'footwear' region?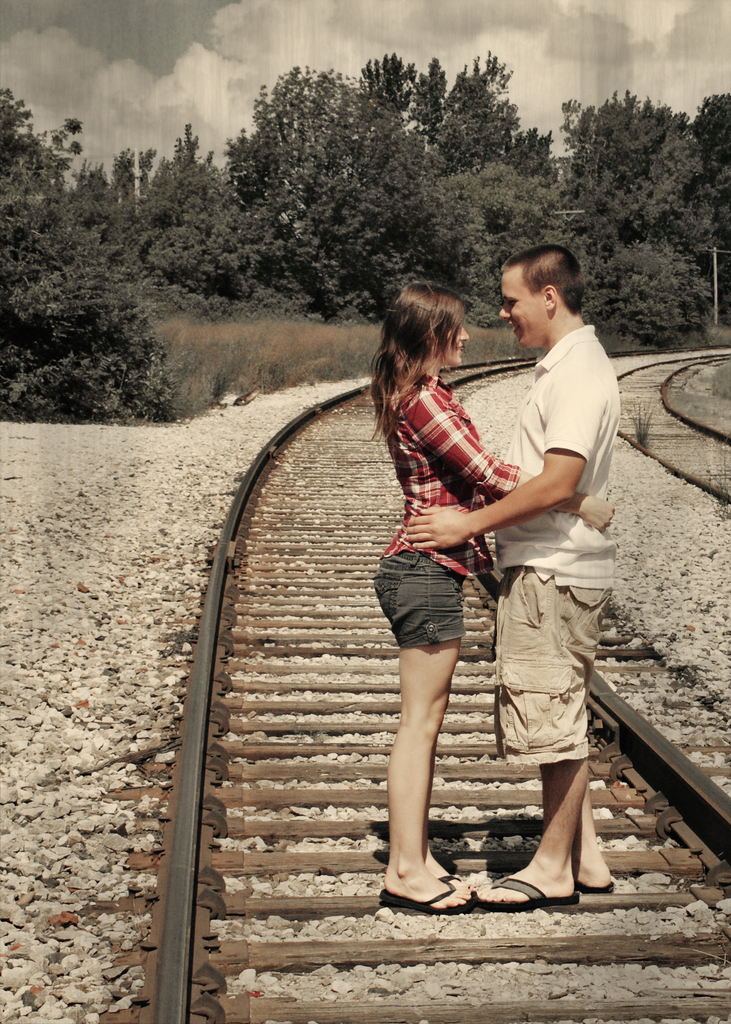
left=381, top=879, right=477, bottom=916
